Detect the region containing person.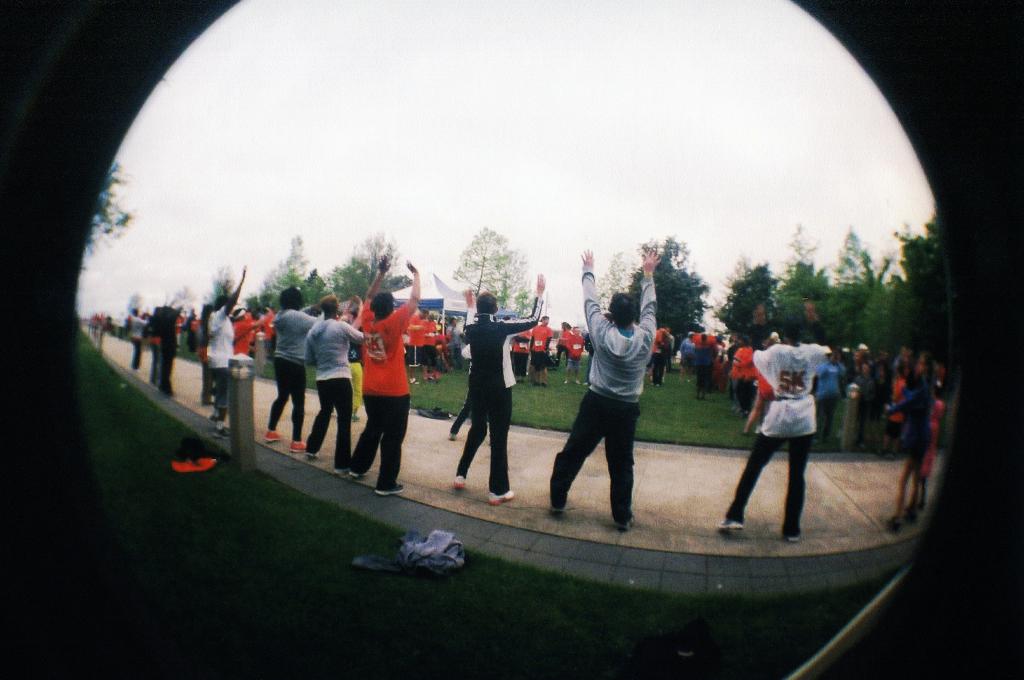
150 306 180 395.
